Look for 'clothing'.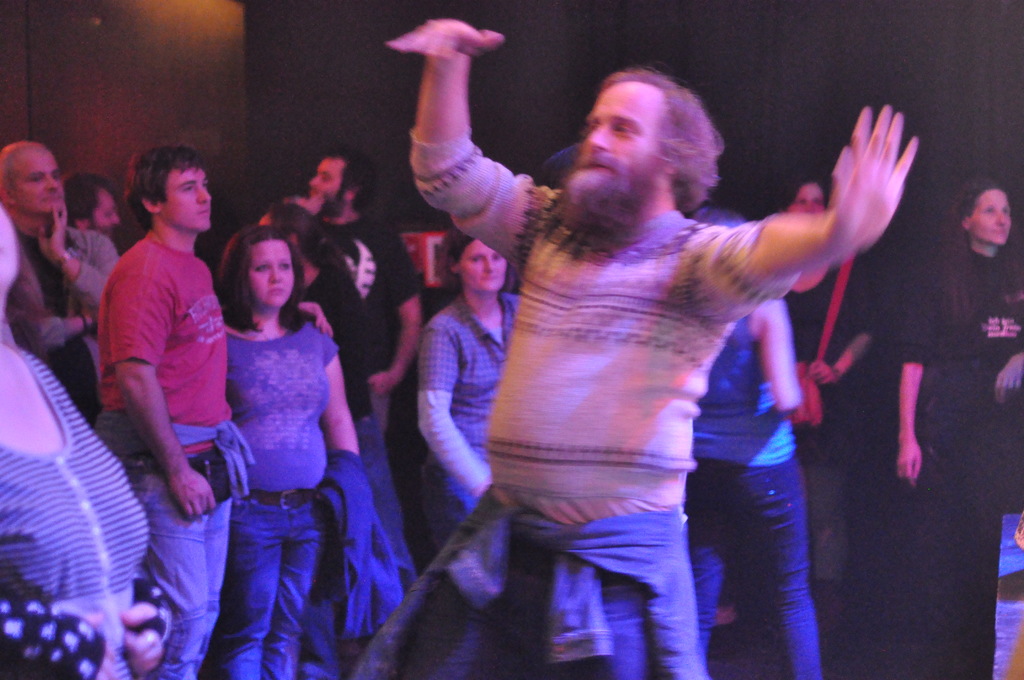
Found: {"left": 321, "top": 207, "right": 428, "bottom": 674}.
